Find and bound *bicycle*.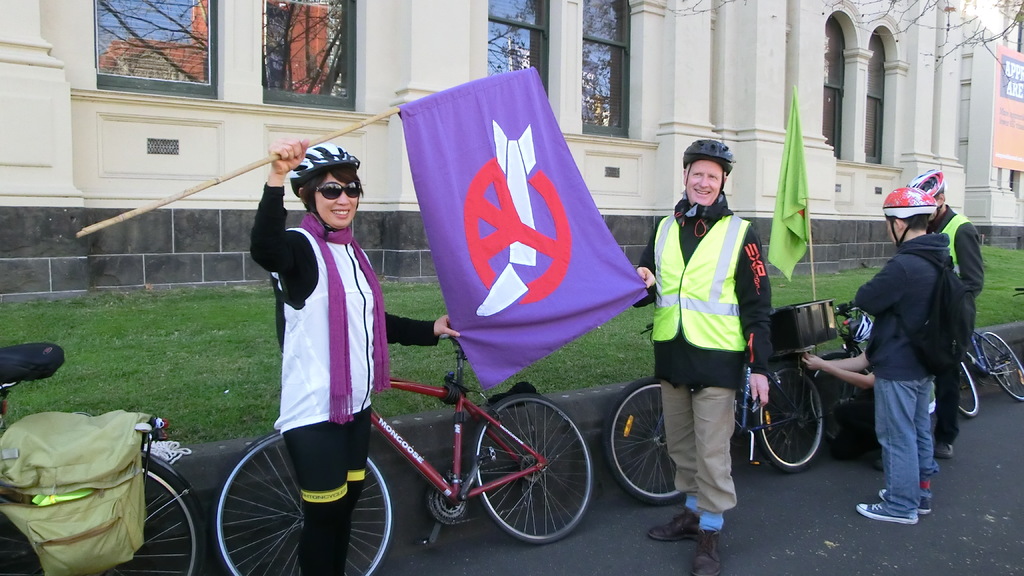
Bound: {"left": 605, "top": 319, "right": 824, "bottom": 508}.
